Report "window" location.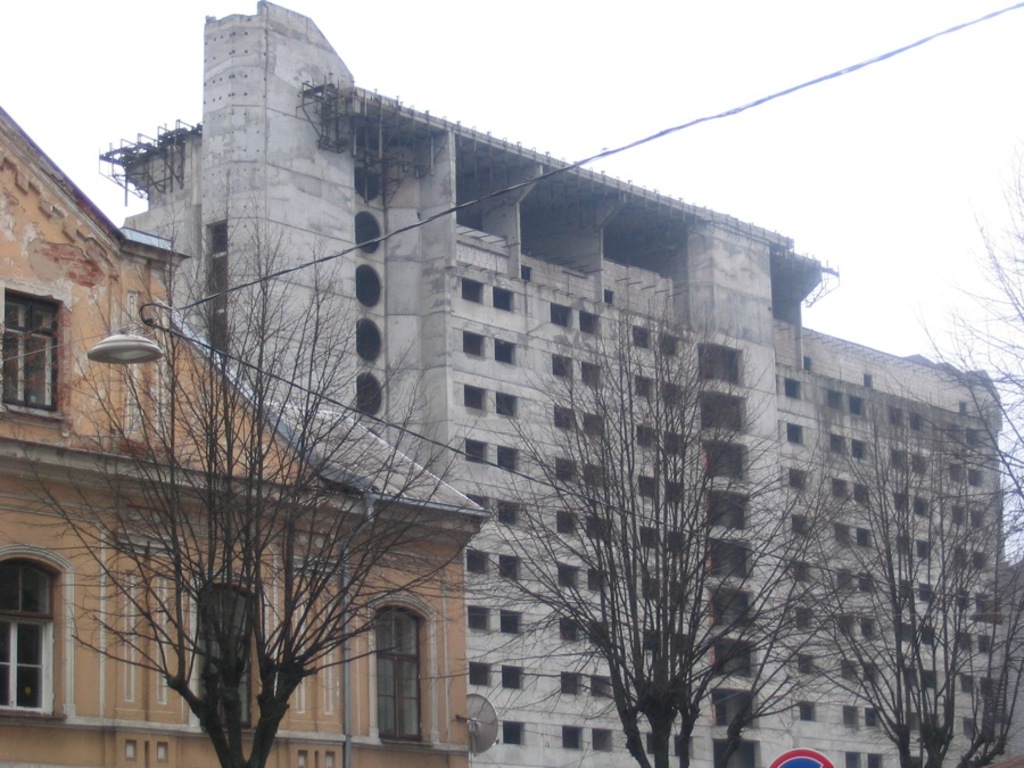
Report: <bbox>554, 510, 575, 535</bbox>.
